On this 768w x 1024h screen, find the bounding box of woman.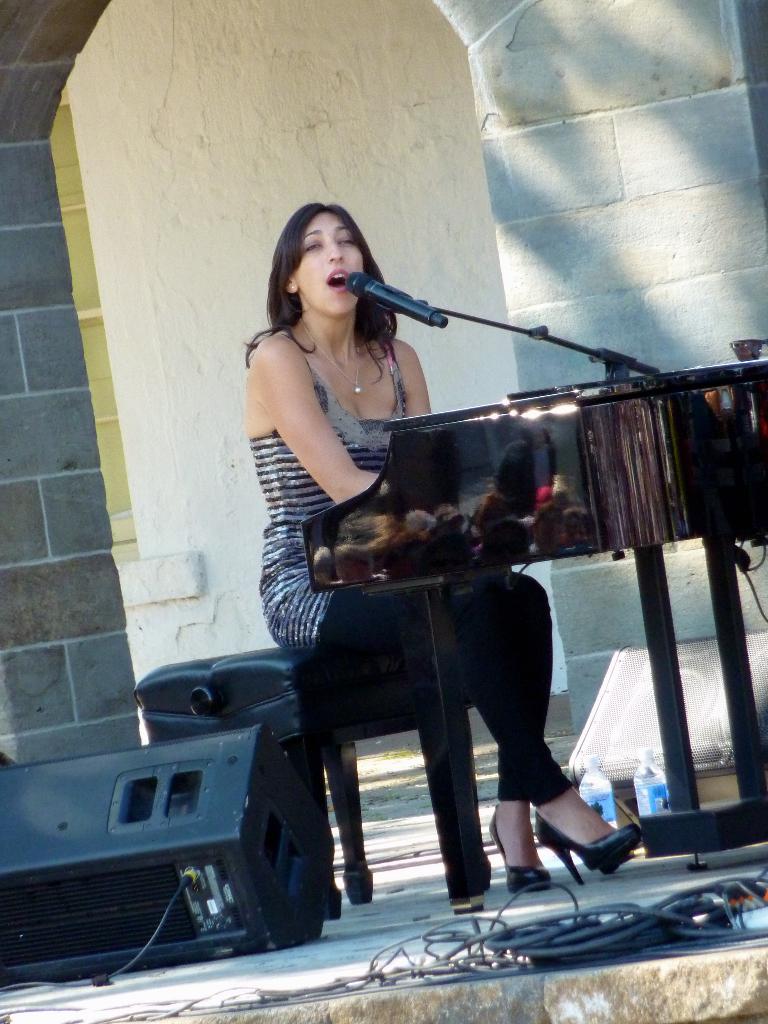
Bounding box: 210:220:604:956.
